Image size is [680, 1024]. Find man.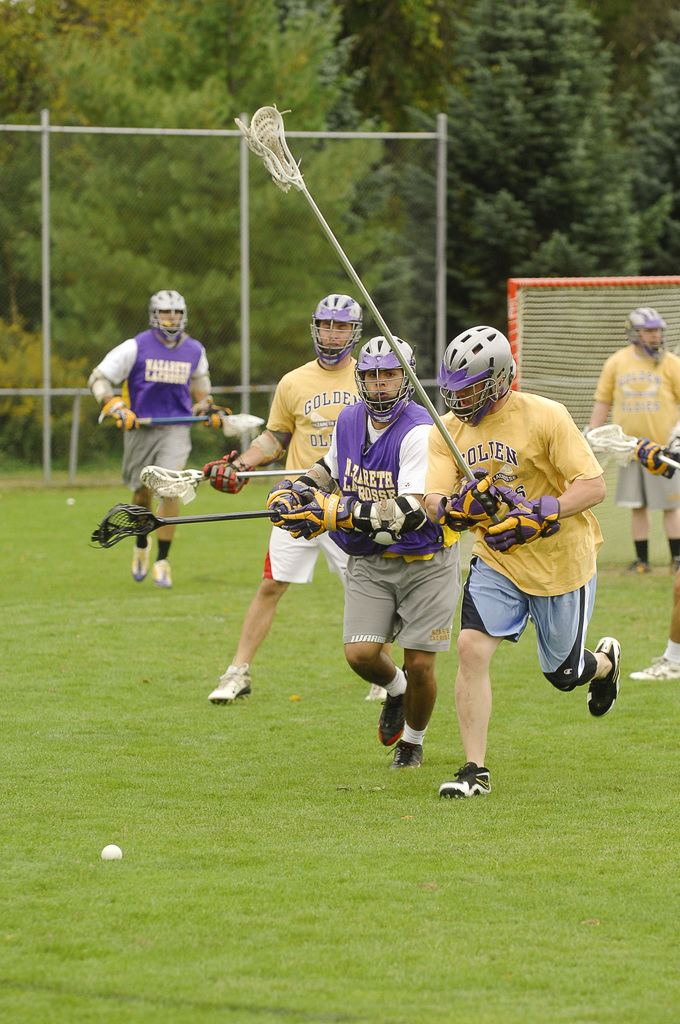
locate(418, 317, 619, 792).
